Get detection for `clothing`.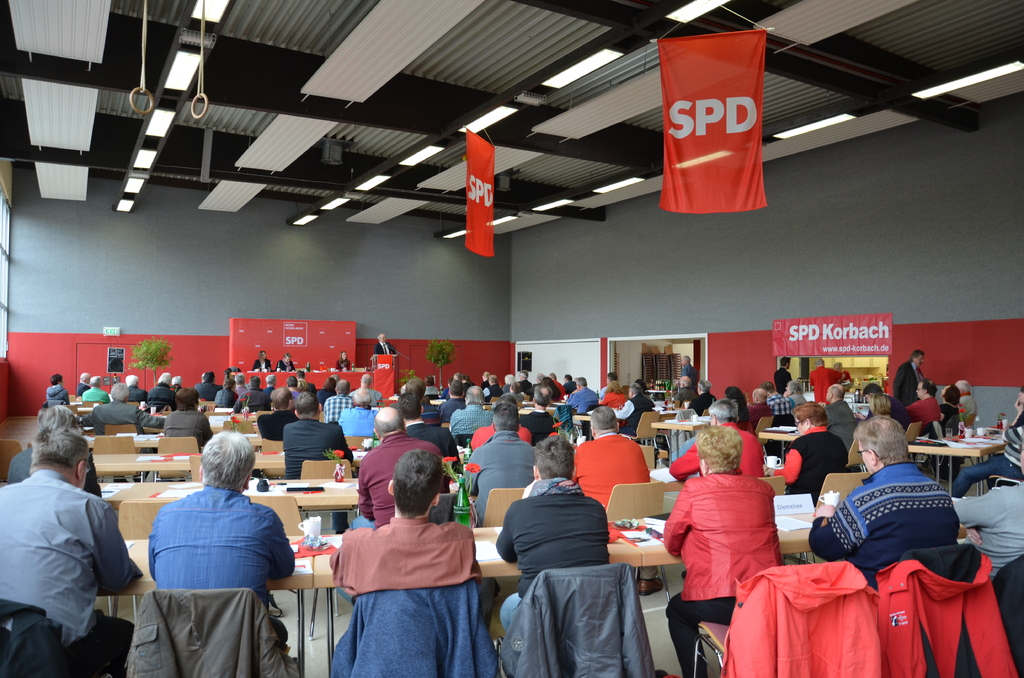
Detection: left=938, top=393, right=961, bottom=435.
